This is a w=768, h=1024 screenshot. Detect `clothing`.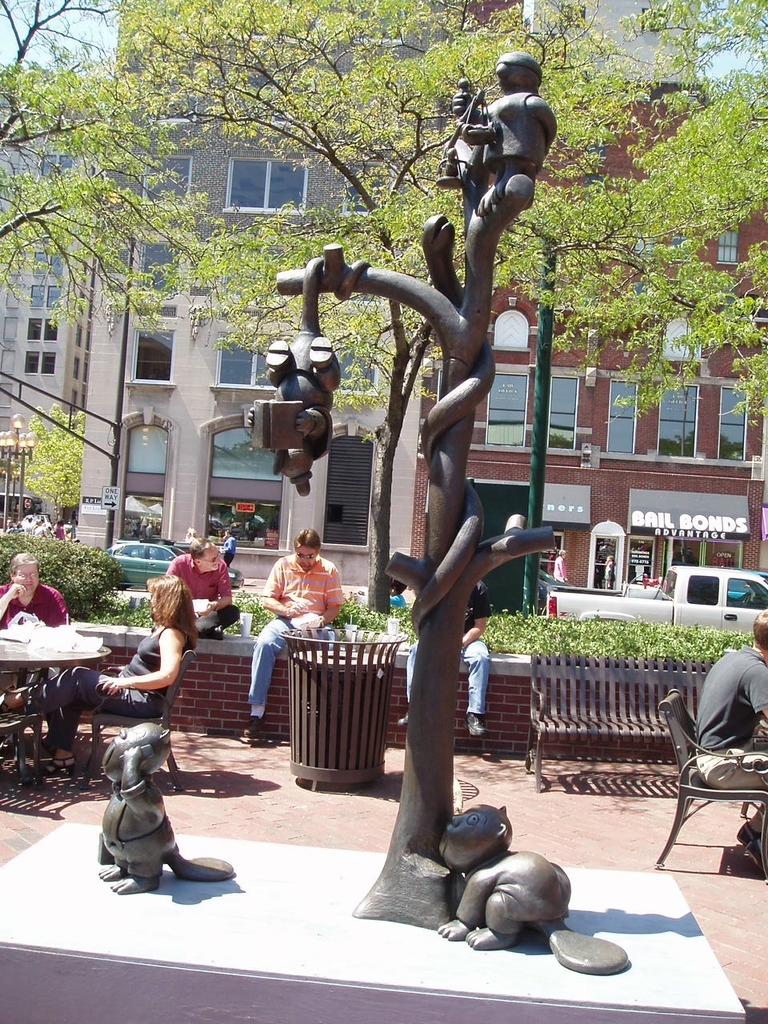
[left=0, top=581, right=69, bottom=684].
